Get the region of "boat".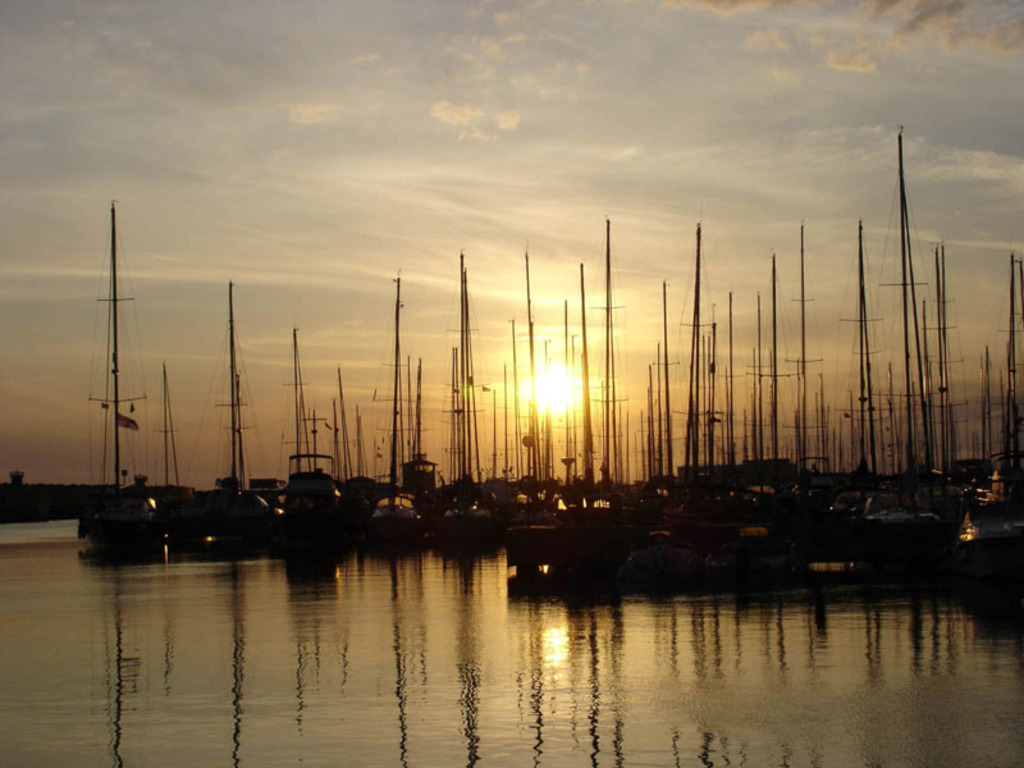
46,182,180,568.
